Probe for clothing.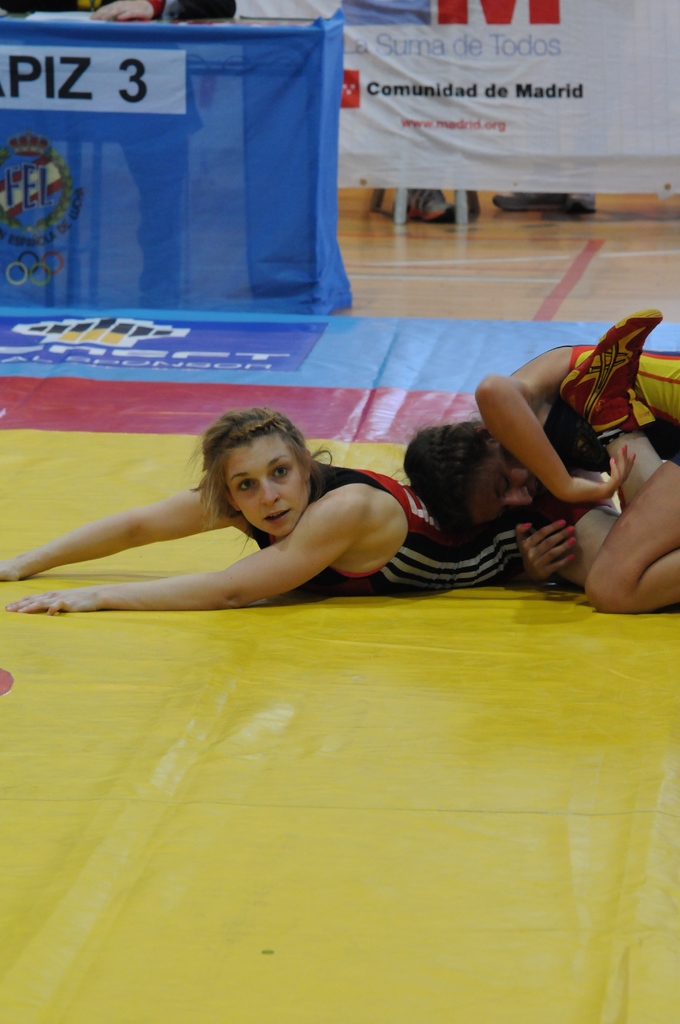
Probe result: l=546, t=339, r=679, b=470.
